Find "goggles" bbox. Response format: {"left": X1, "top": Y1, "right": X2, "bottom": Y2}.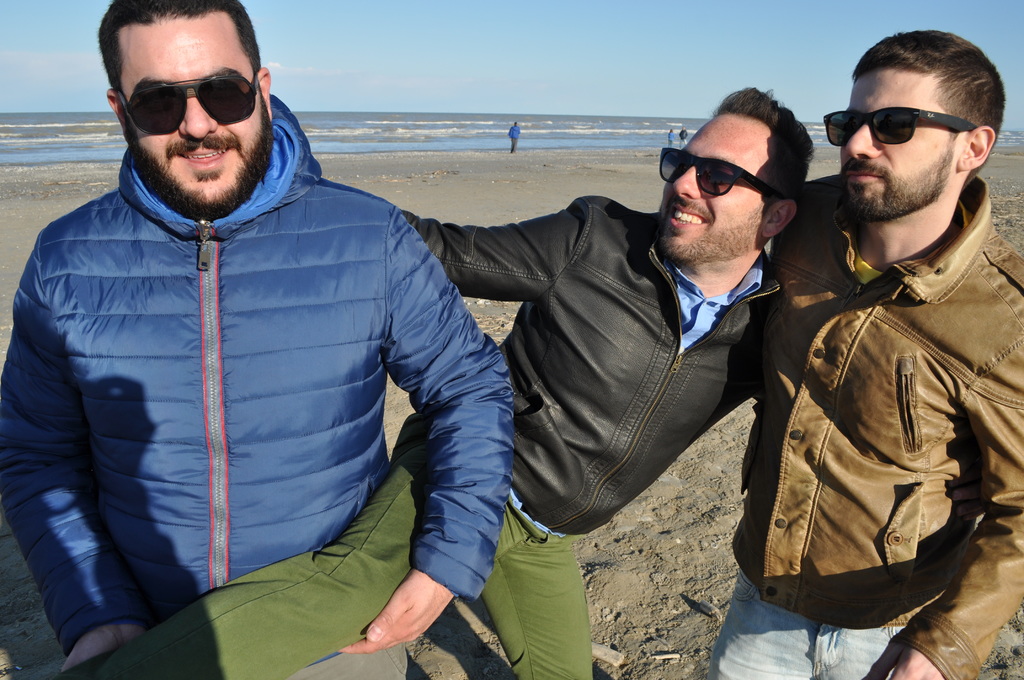
{"left": 661, "top": 142, "right": 812, "bottom": 206}.
